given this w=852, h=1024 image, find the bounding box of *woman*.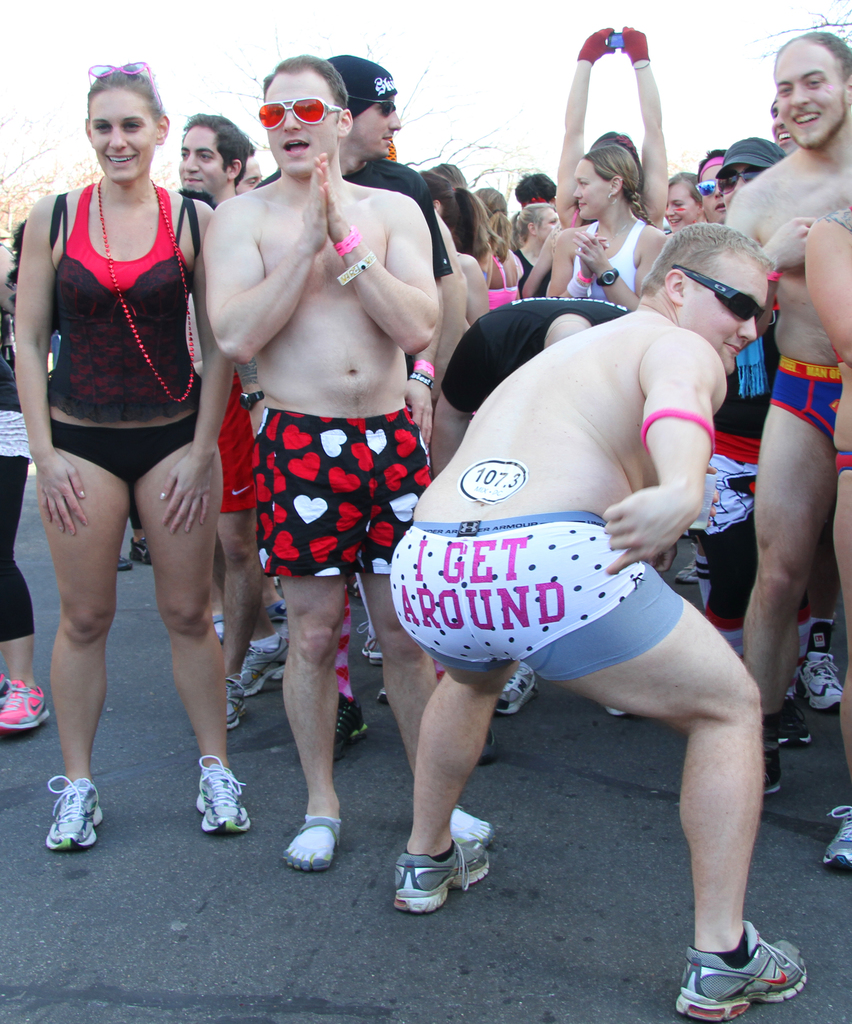
detection(547, 148, 664, 305).
